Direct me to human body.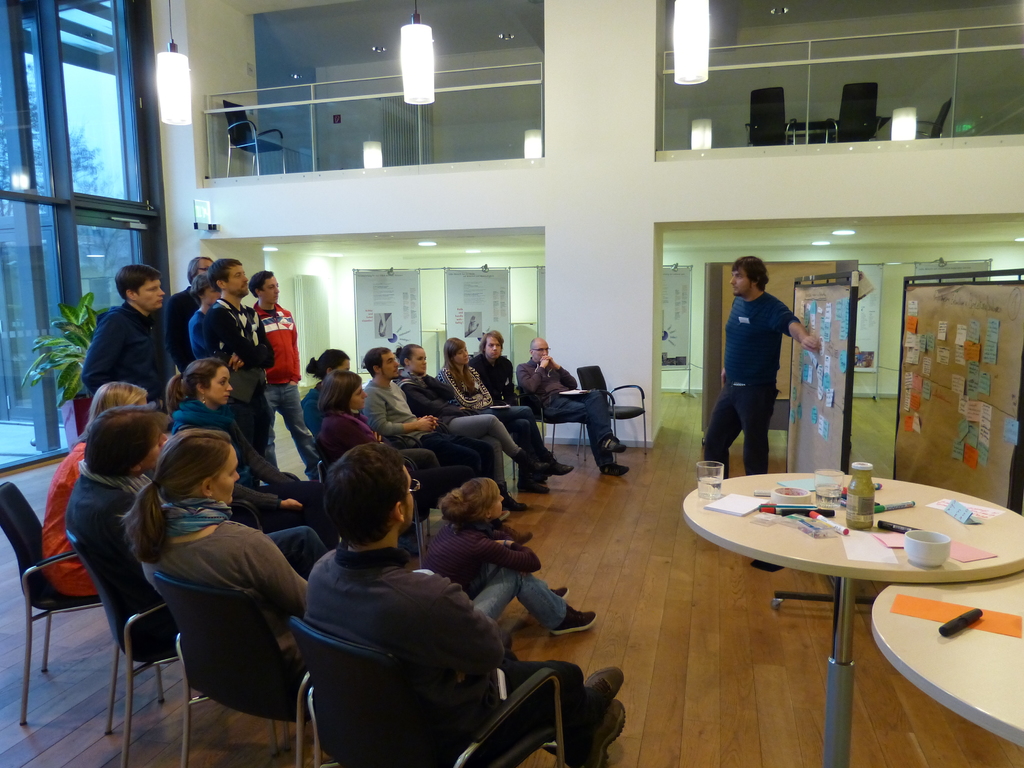
Direction: <bbox>211, 255, 281, 437</bbox>.
